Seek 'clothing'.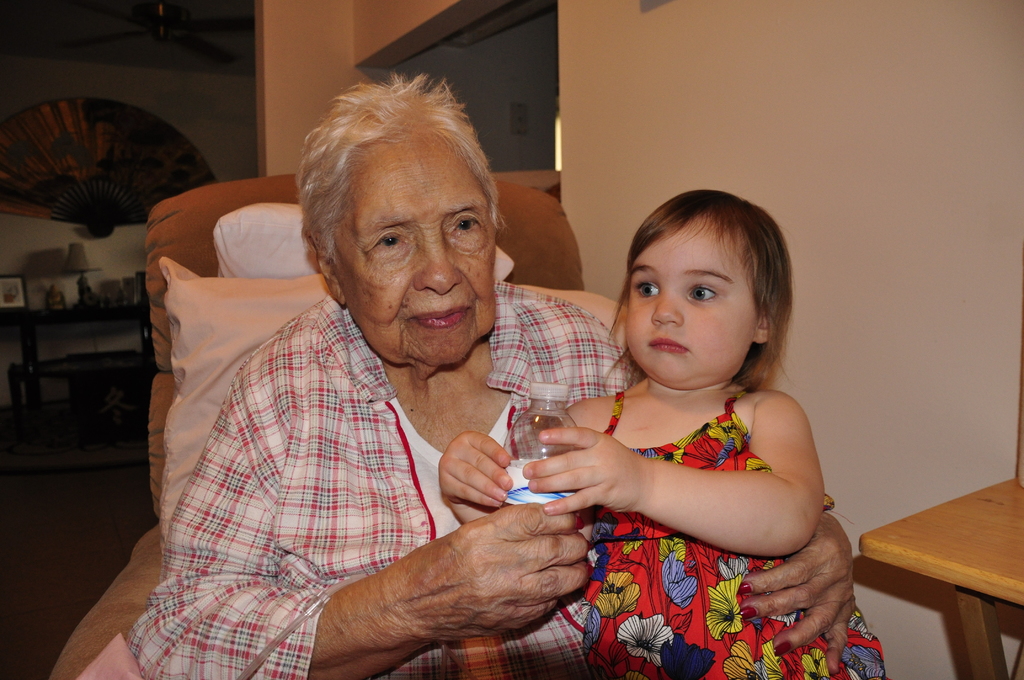
<region>545, 330, 848, 624</region>.
